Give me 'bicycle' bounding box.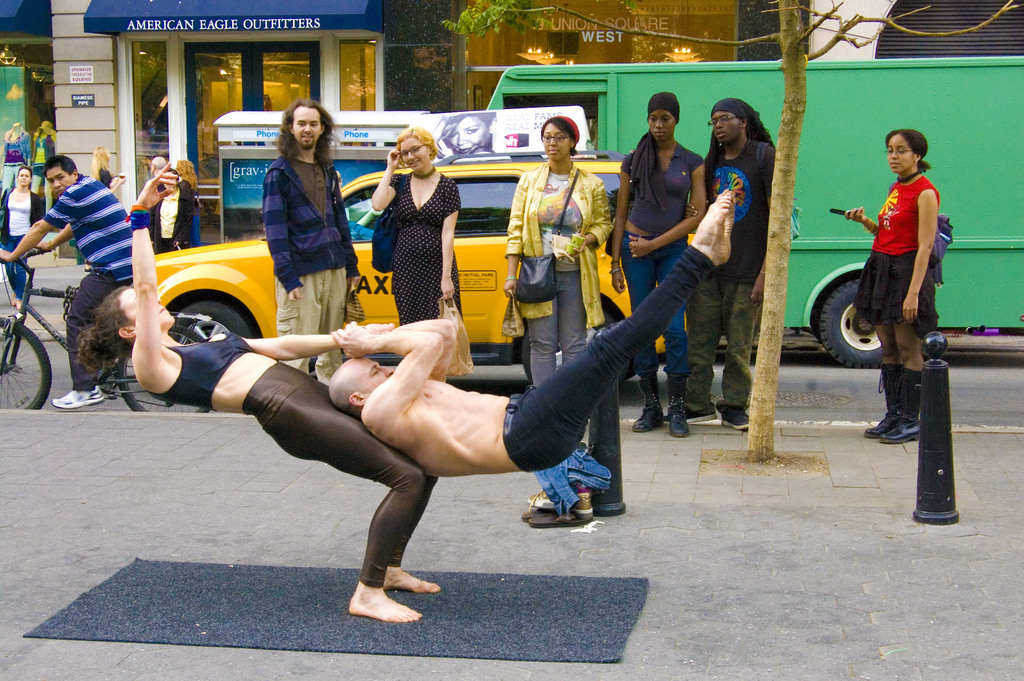
[left=0, top=245, right=205, bottom=408].
